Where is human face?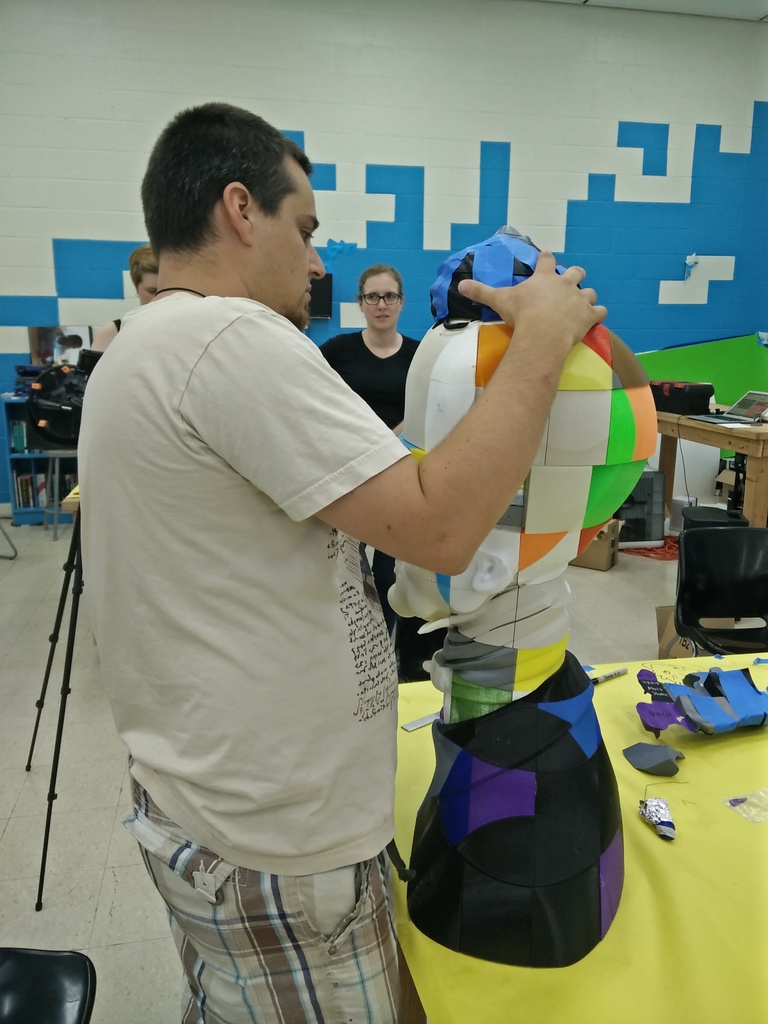
254,149,324,326.
